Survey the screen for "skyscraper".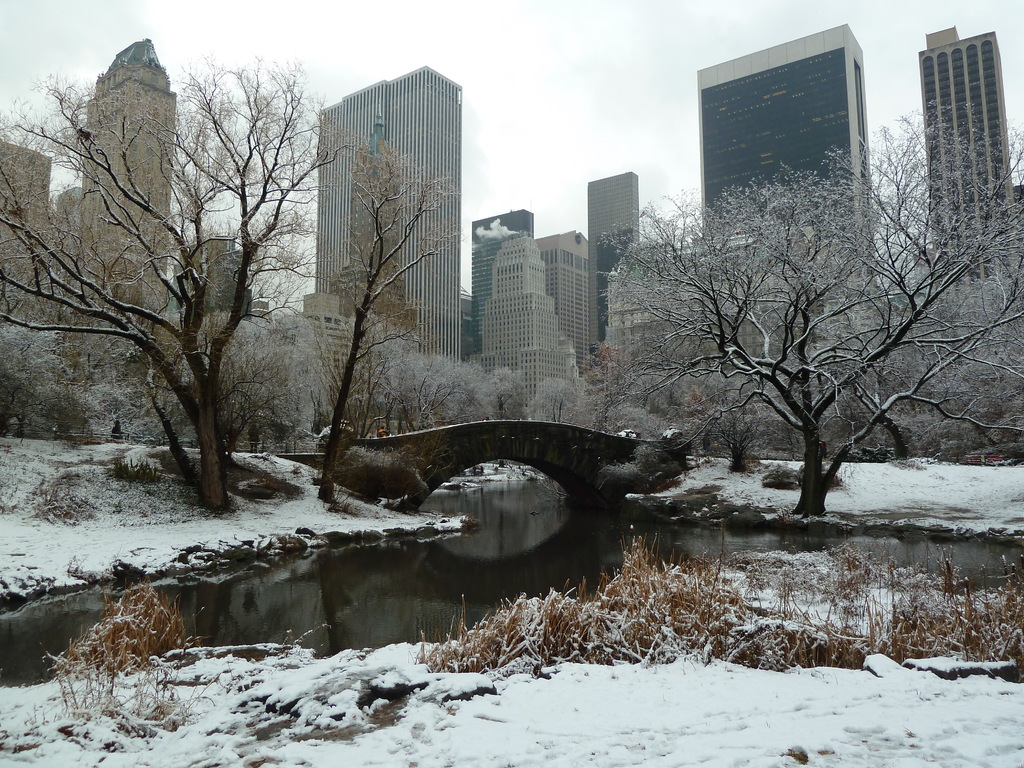
Survey found: x1=316 y1=64 x2=463 y2=364.
